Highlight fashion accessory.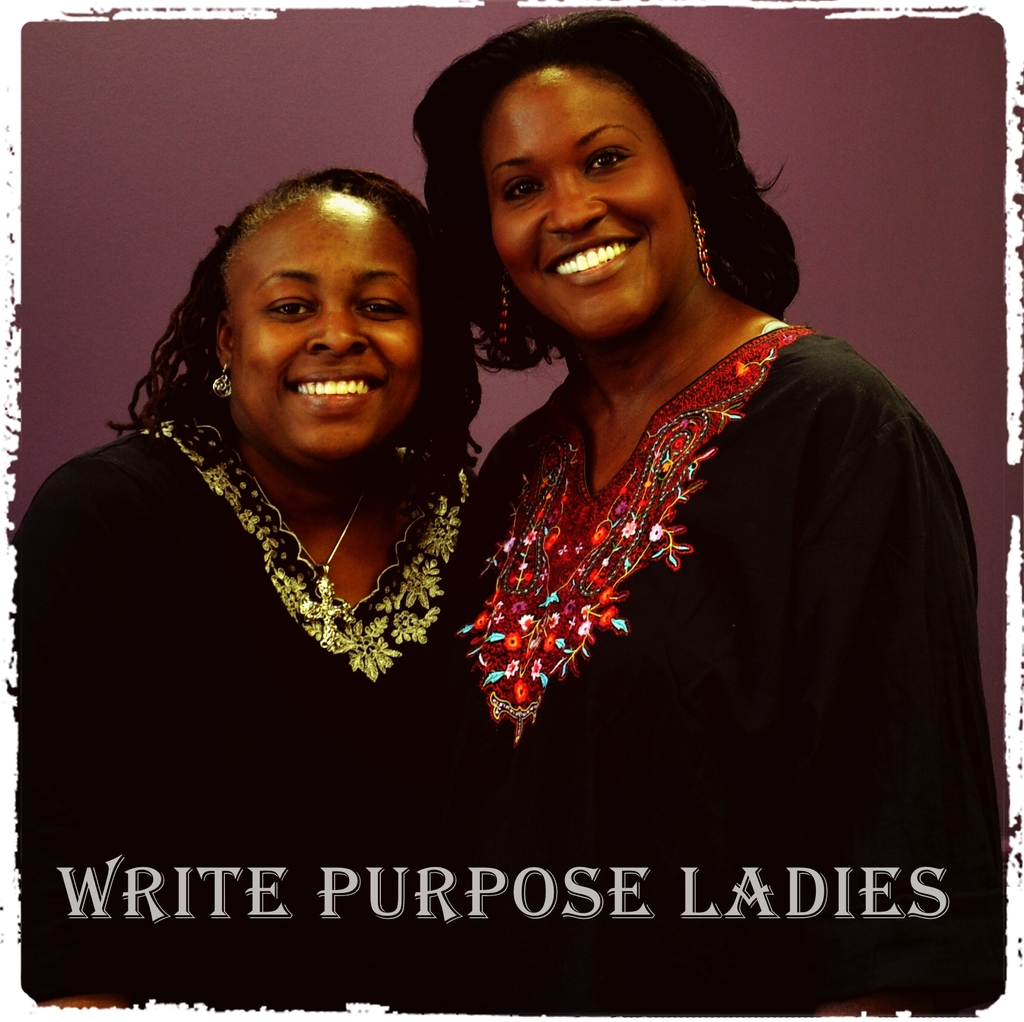
Highlighted region: select_region(205, 354, 239, 404).
